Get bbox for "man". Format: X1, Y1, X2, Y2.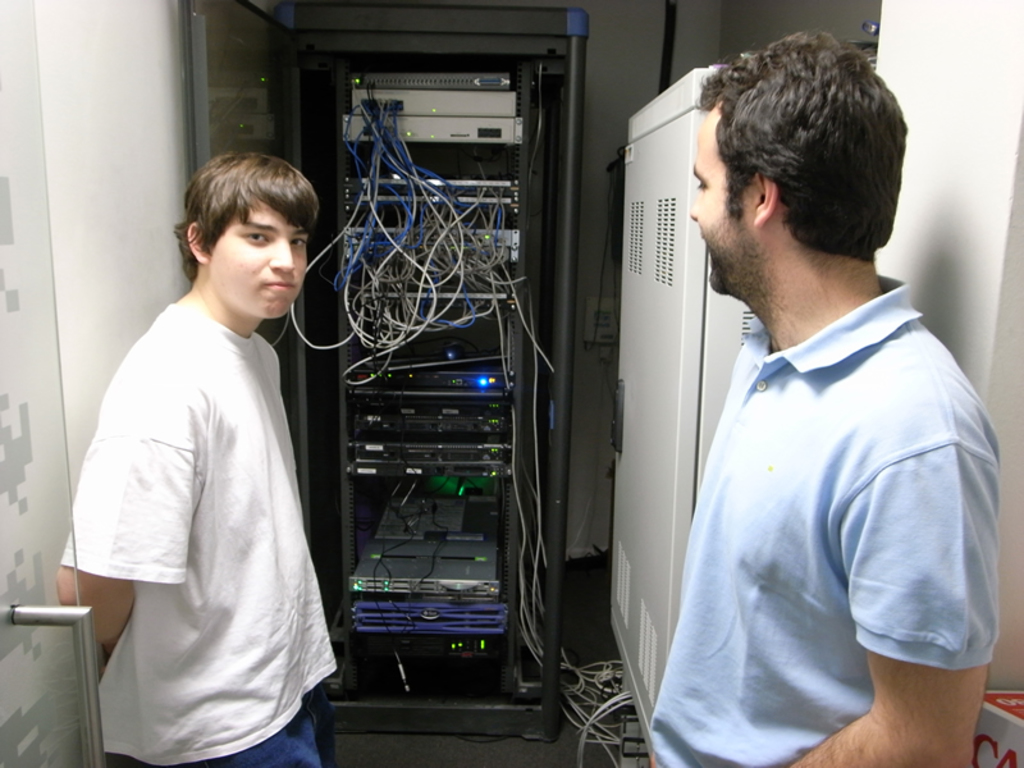
644, 28, 1009, 767.
